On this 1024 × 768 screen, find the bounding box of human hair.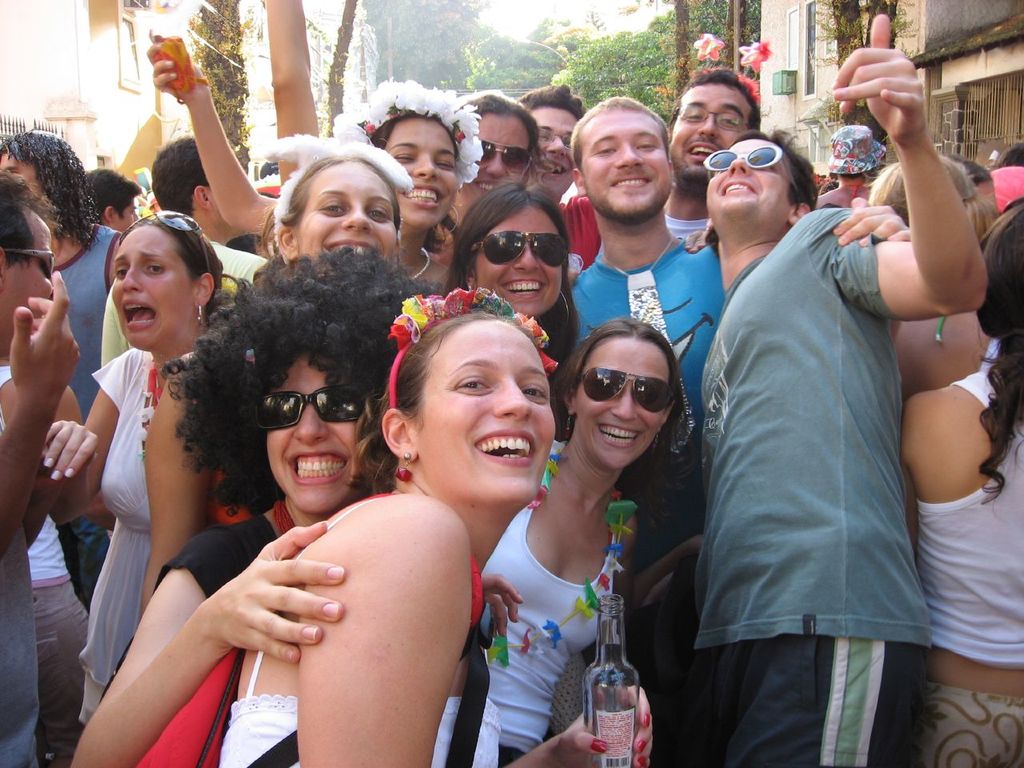
Bounding box: 830:171:834:181.
